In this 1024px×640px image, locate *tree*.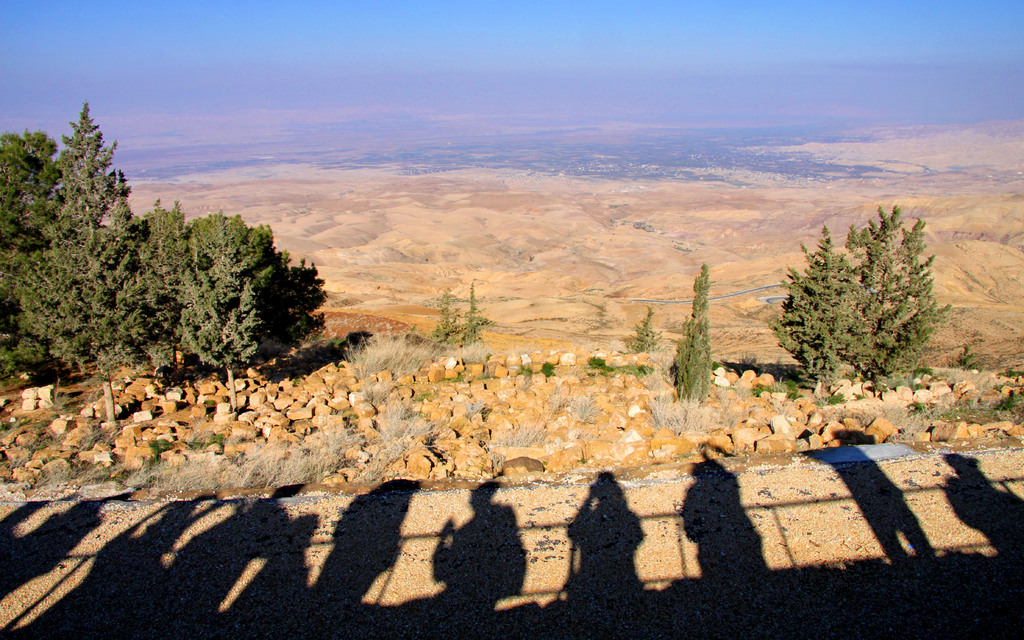
Bounding box: (x1=430, y1=287, x2=460, y2=349).
